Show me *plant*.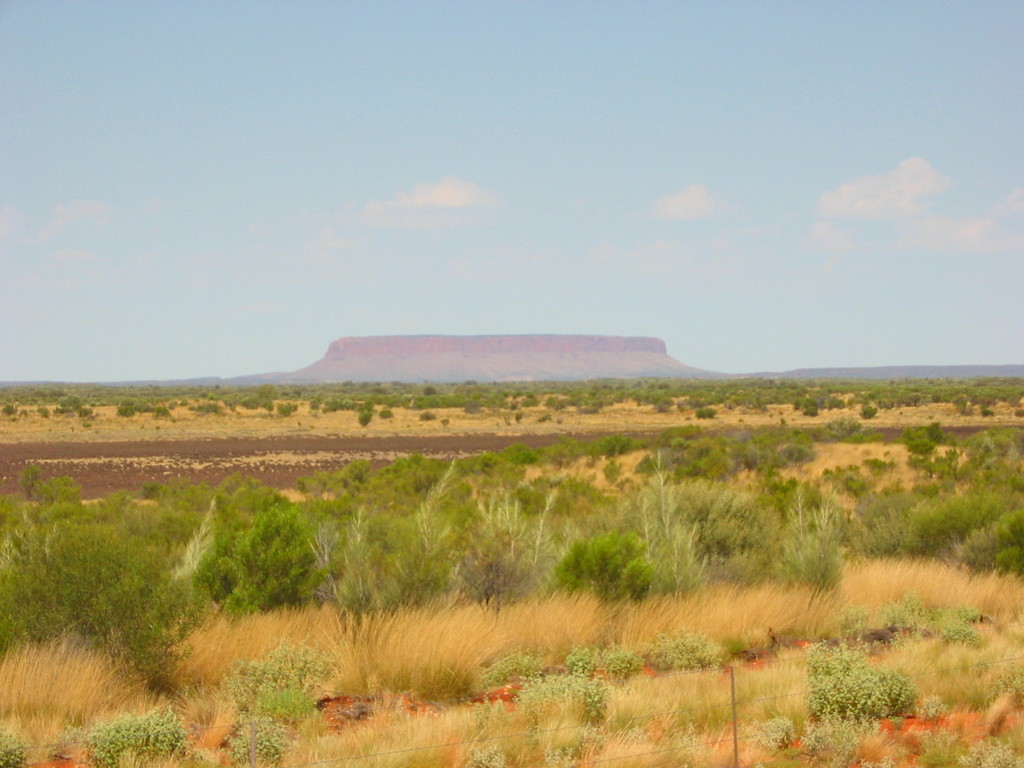
*plant* is here: locate(843, 597, 870, 646).
